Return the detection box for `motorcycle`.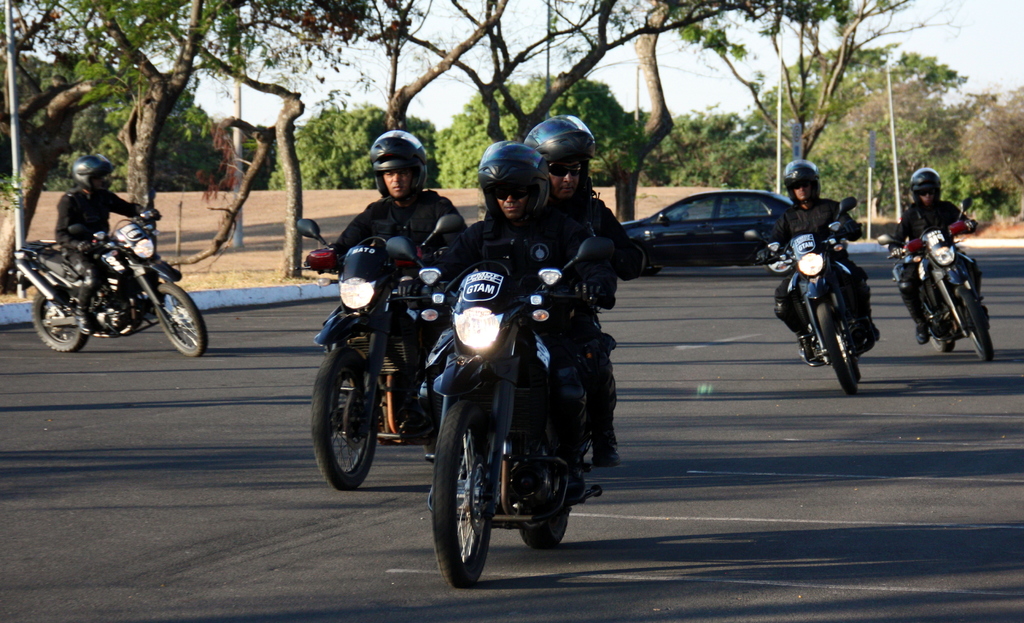
[742,198,880,398].
